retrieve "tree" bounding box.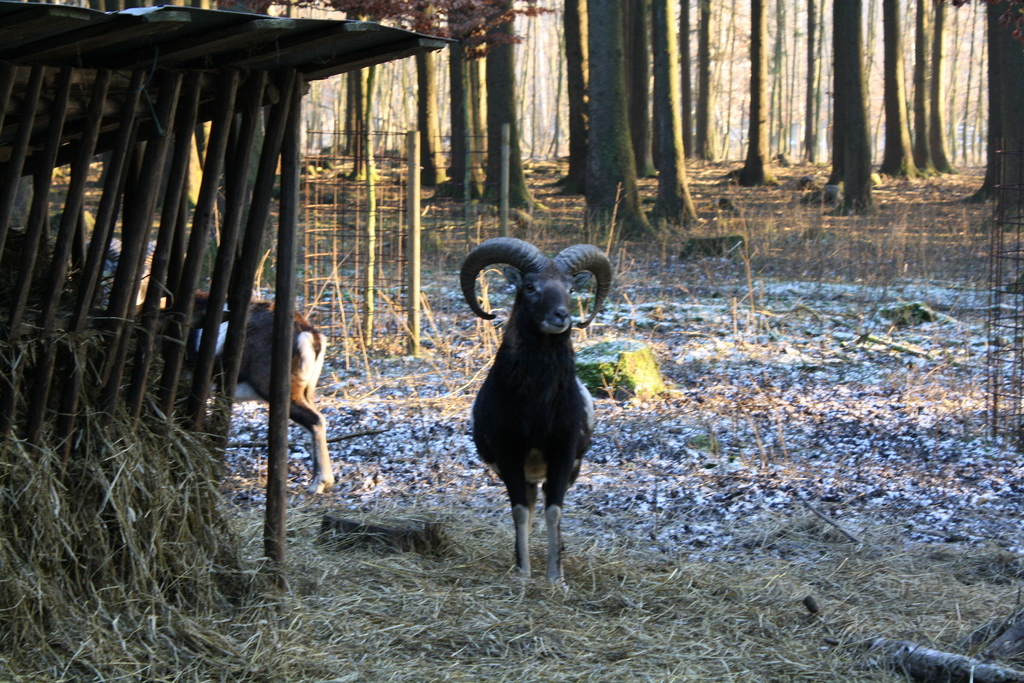
Bounding box: 346,0,383,183.
